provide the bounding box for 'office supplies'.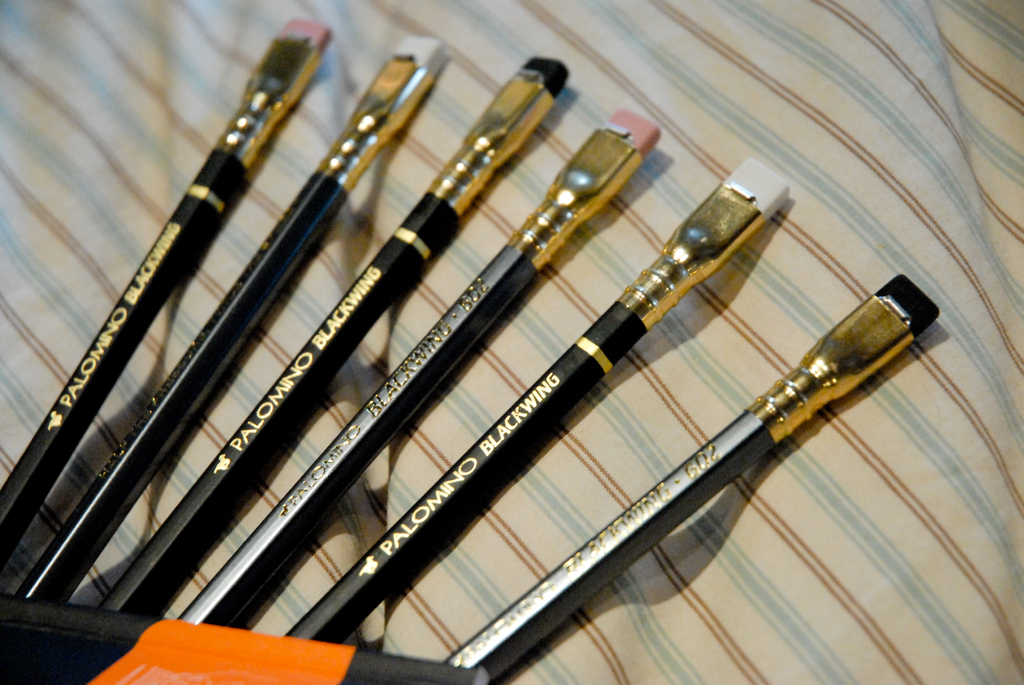
box(289, 159, 791, 641).
